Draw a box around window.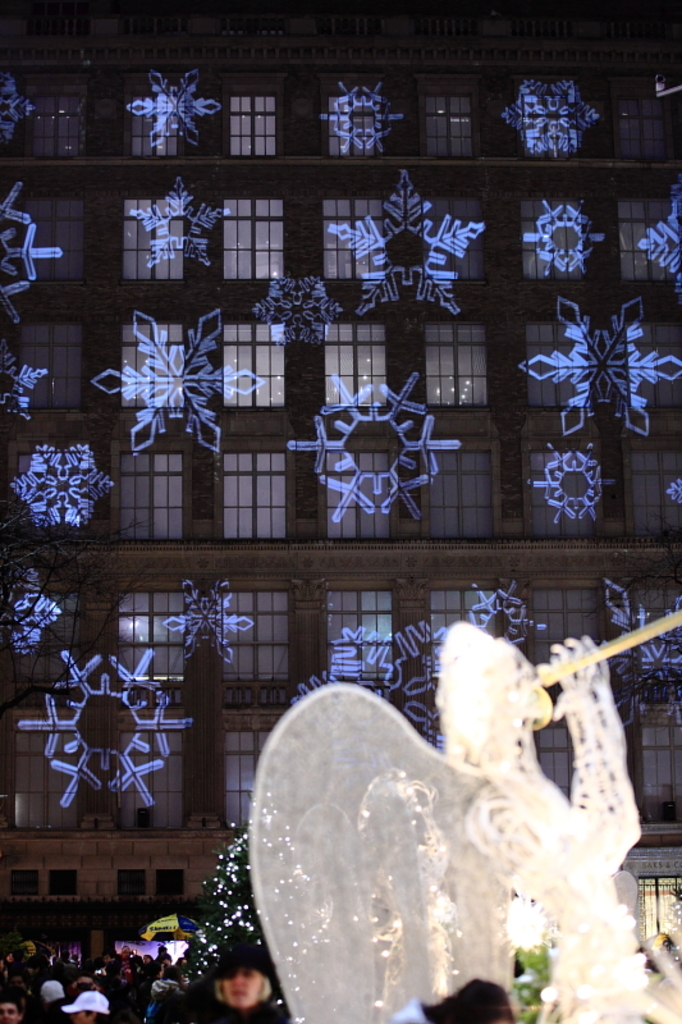
(x1=10, y1=439, x2=96, y2=534).
